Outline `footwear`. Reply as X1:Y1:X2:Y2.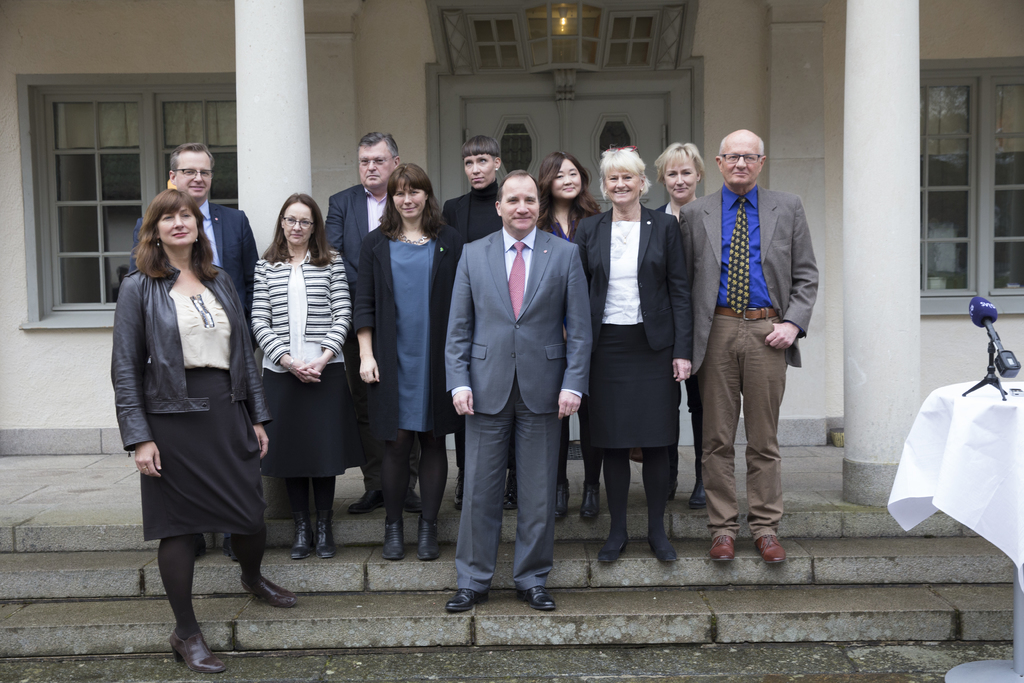
580:481:602:520.
